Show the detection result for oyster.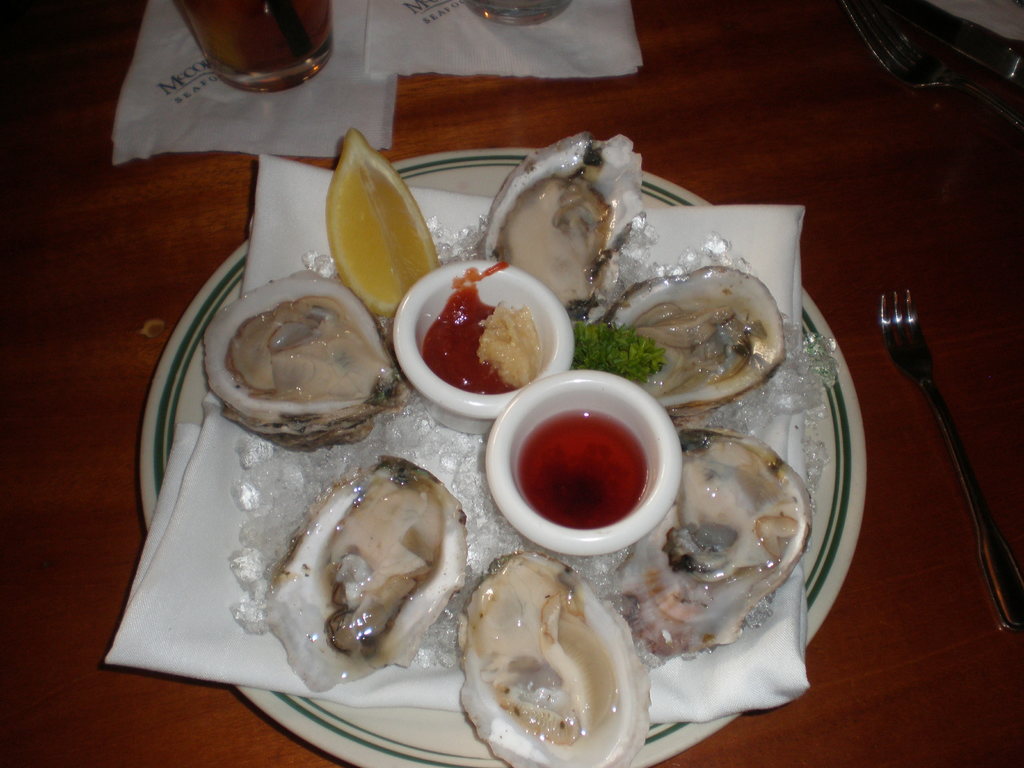
[457,549,658,767].
